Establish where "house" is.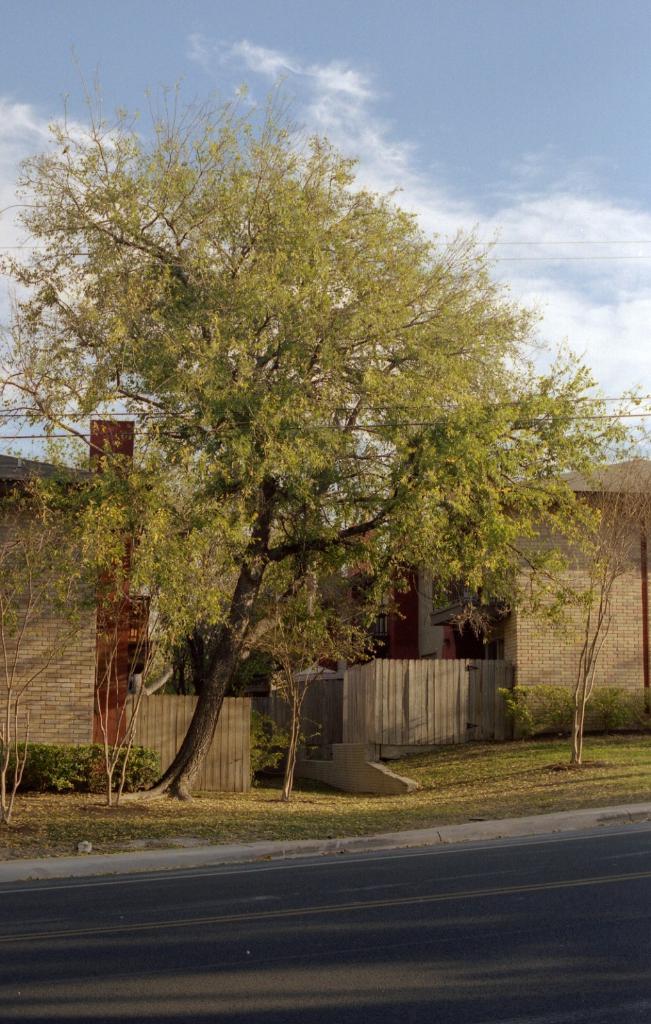
Established at crop(0, 415, 650, 796).
